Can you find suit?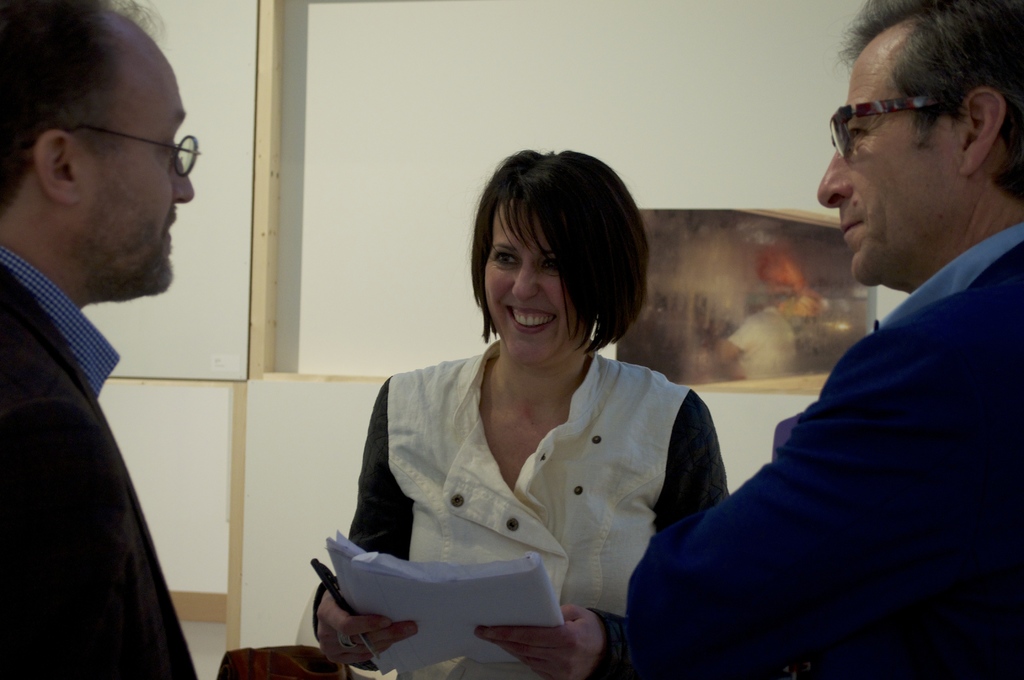
Yes, bounding box: 0 138 216 674.
